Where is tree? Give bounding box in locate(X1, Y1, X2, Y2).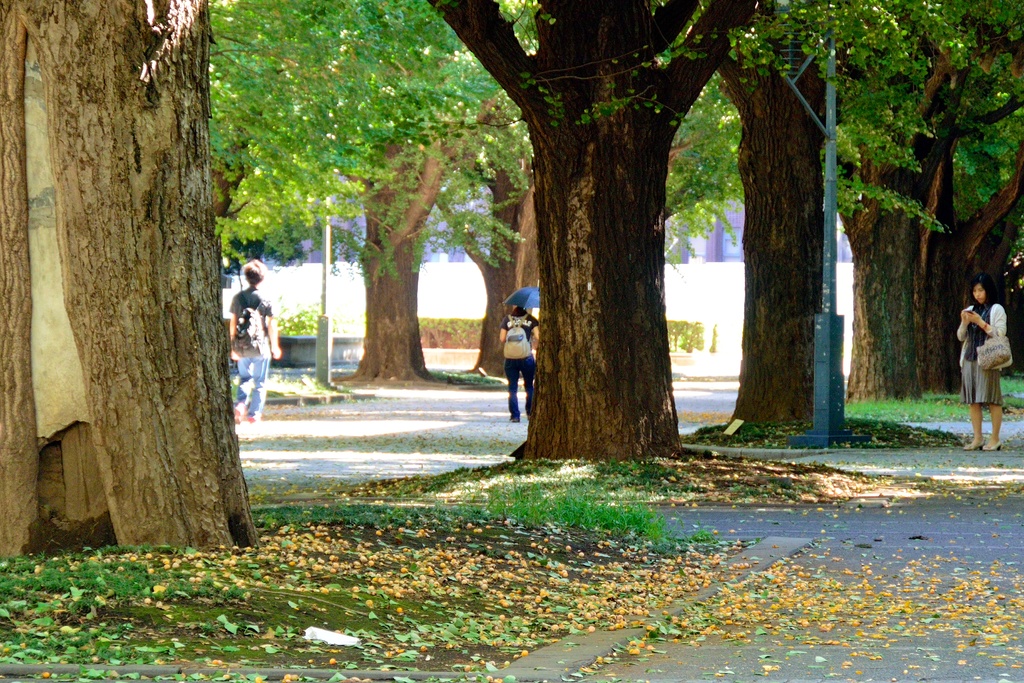
locate(197, 0, 522, 392).
